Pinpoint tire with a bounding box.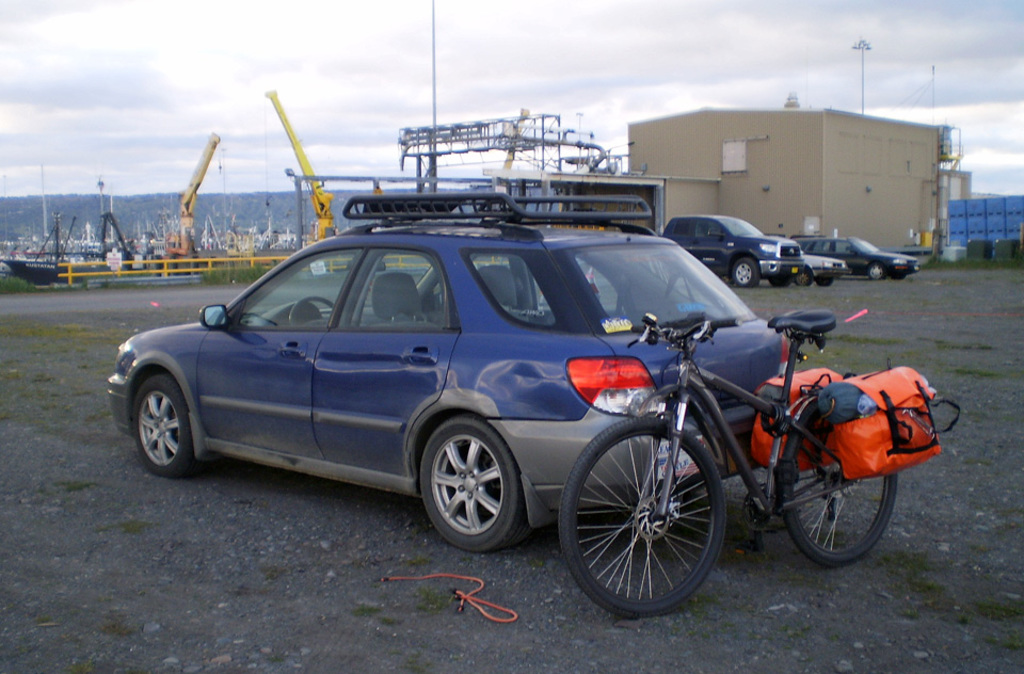
left=128, top=374, right=203, bottom=471.
